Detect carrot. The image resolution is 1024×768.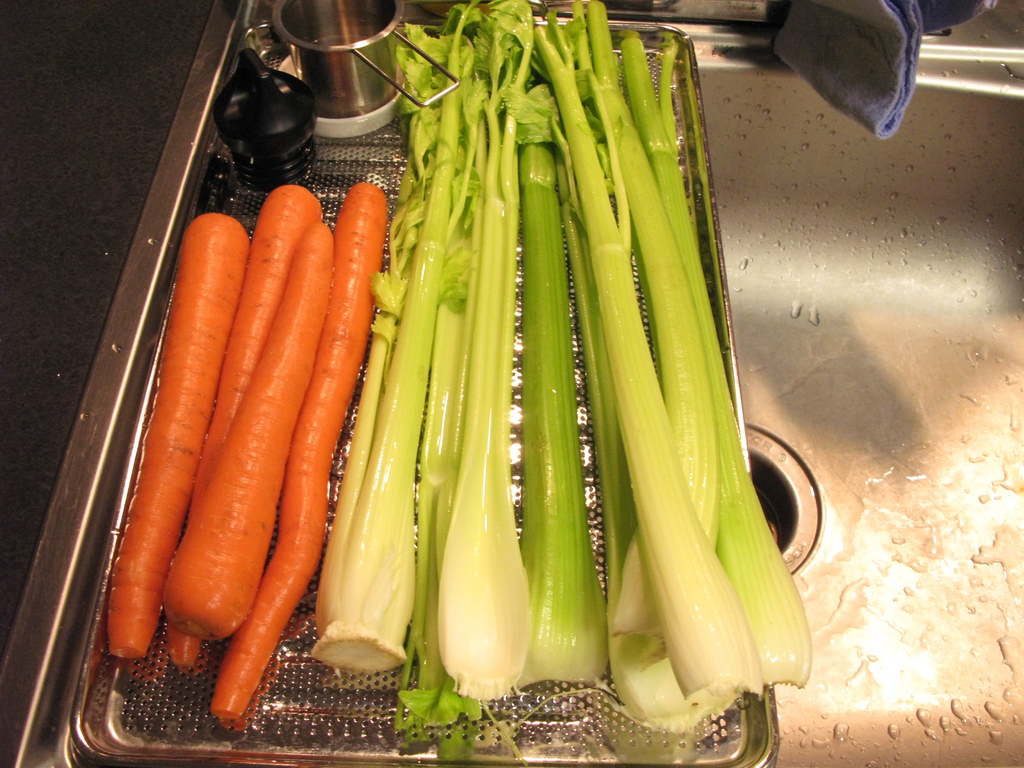
(203, 182, 381, 714).
